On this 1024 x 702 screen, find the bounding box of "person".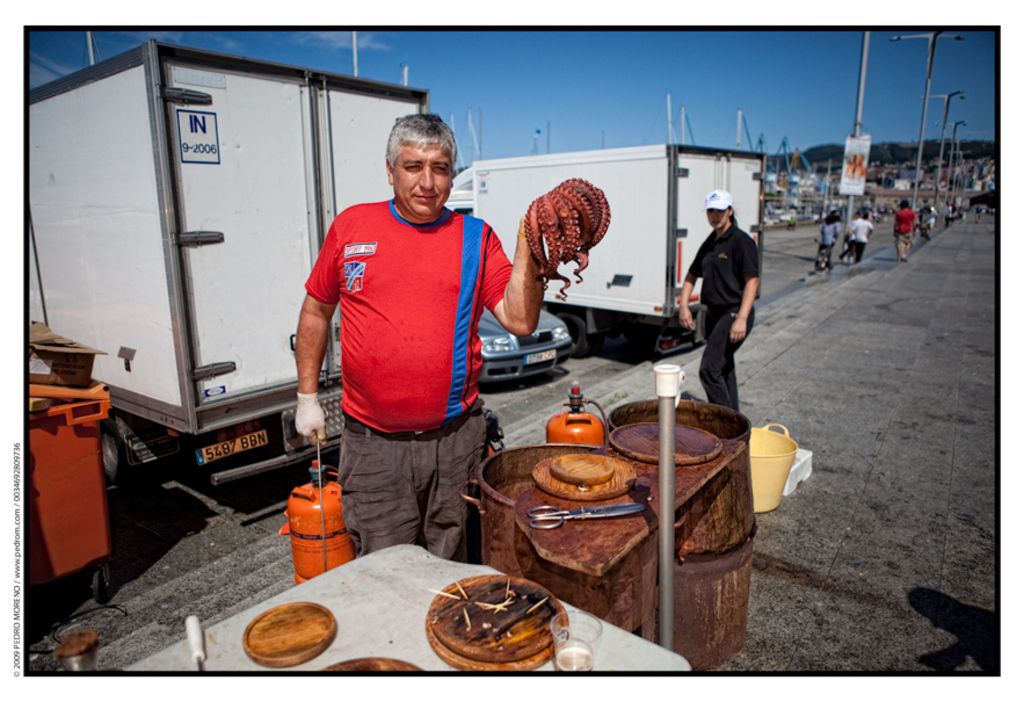
Bounding box: 286/115/562/562.
